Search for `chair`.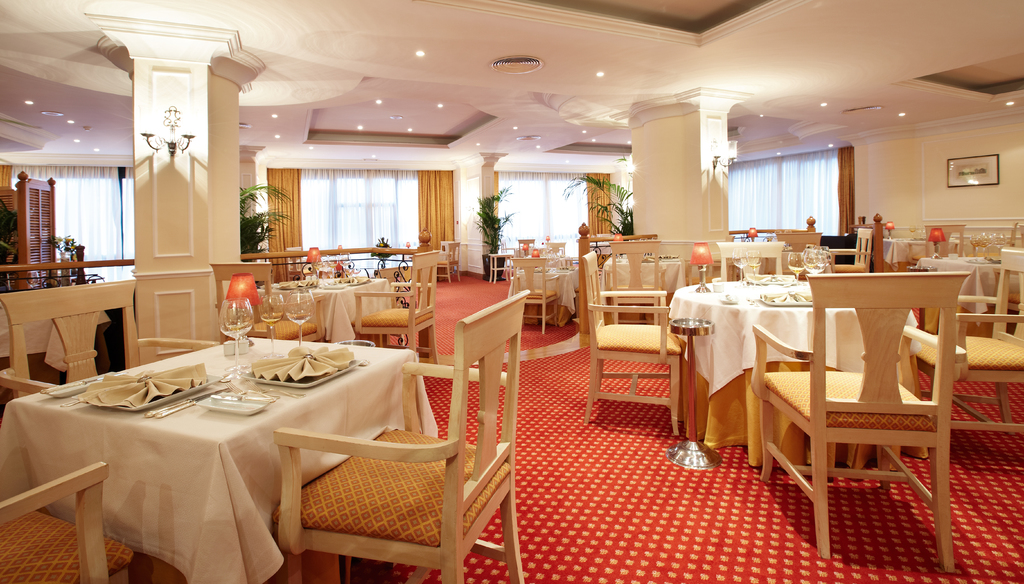
Found at <region>434, 240, 460, 285</region>.
